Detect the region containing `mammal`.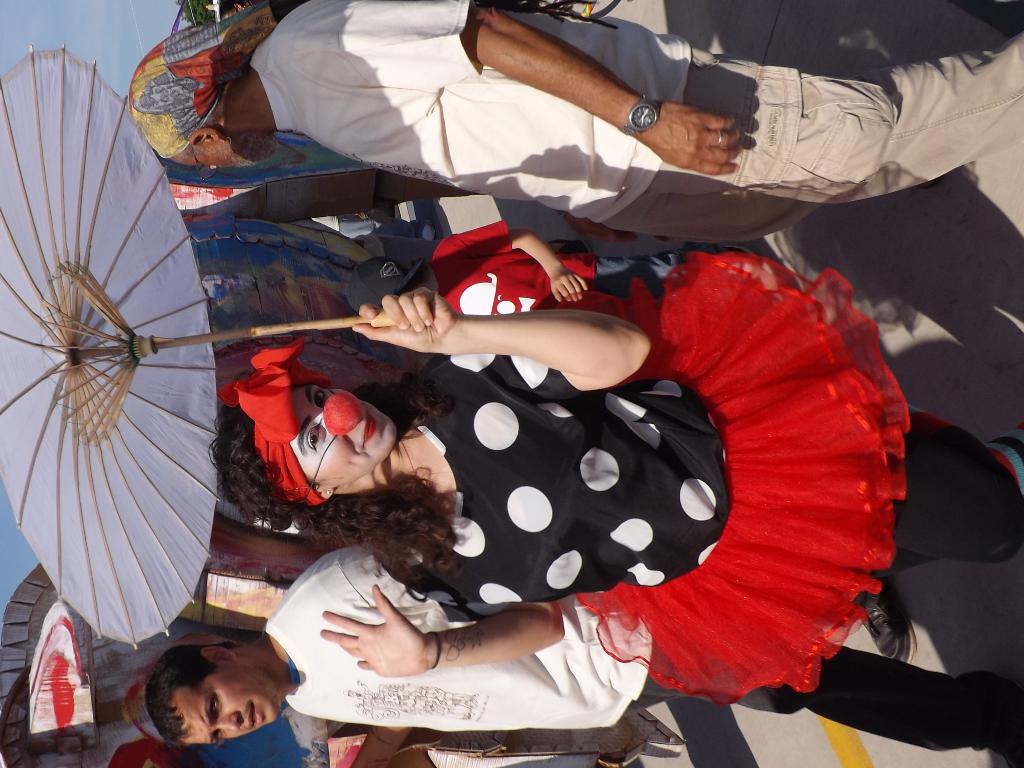
x1=118 y1=525 x2=1023 y2=760.
